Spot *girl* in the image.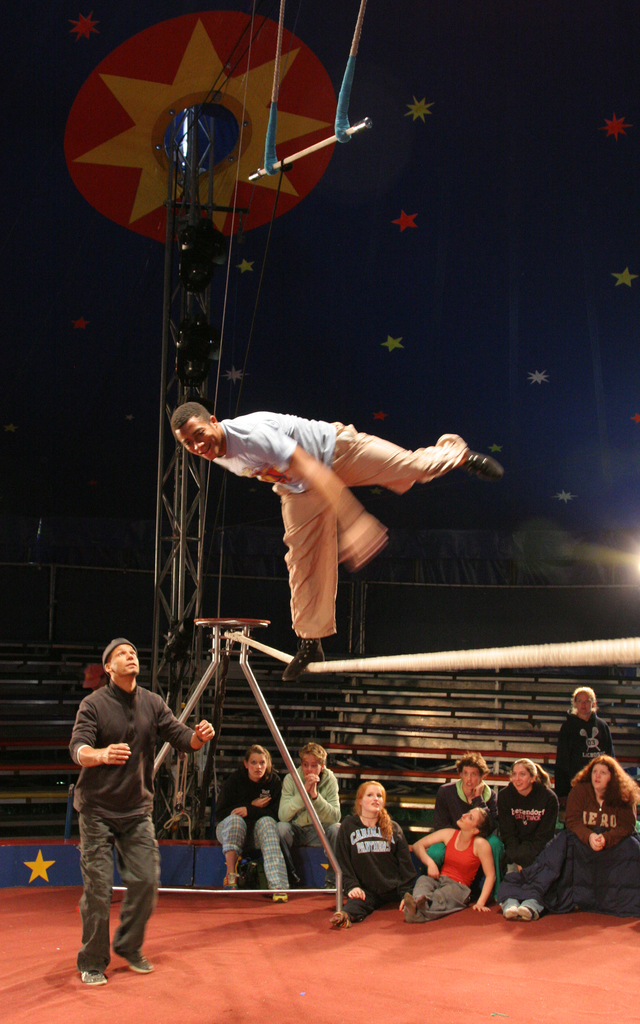
*girl* found at 497, 753, 562, 879.
